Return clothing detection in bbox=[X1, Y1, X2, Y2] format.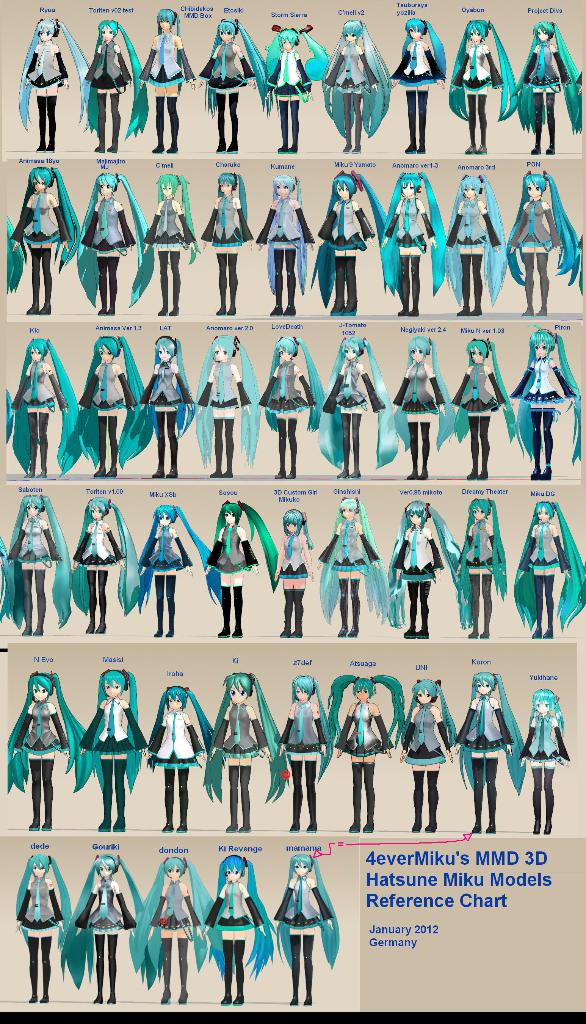
bbox=[16, 196, 65, 240].
